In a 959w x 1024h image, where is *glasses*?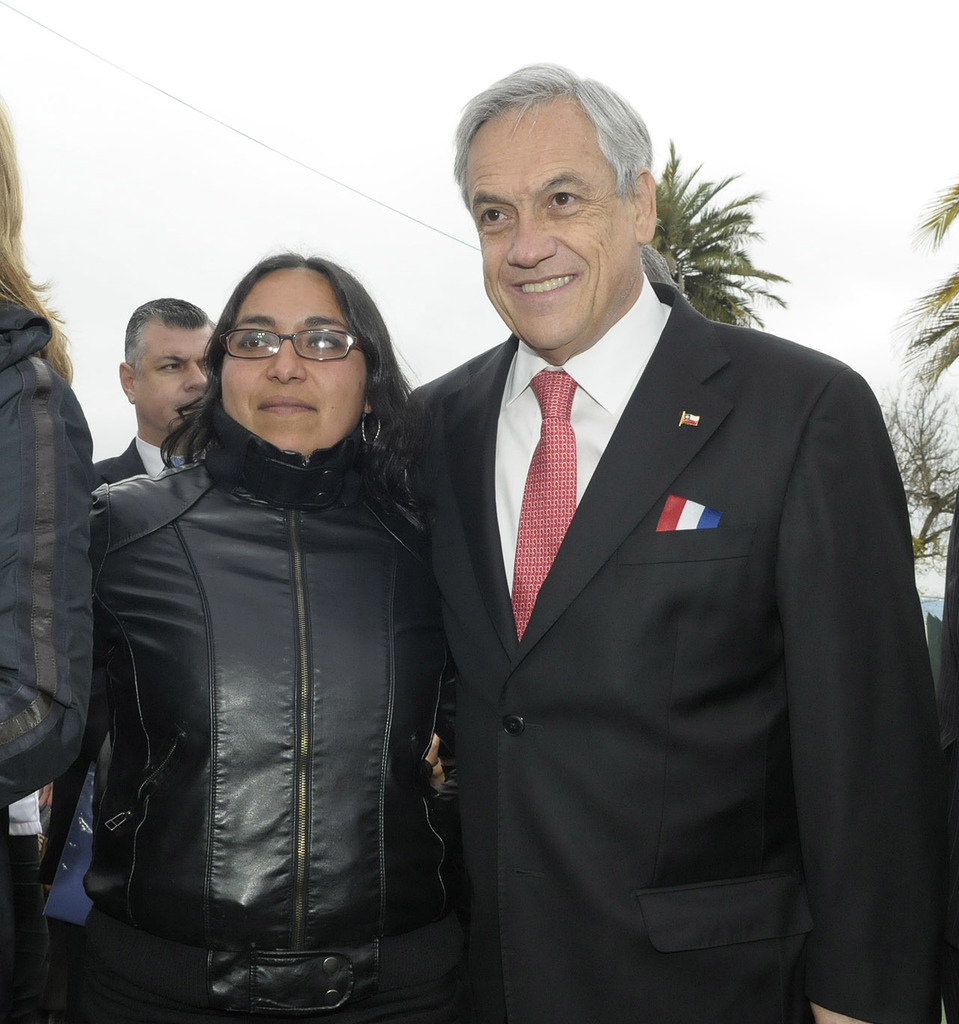
rect(209, 308, 377, 374).
